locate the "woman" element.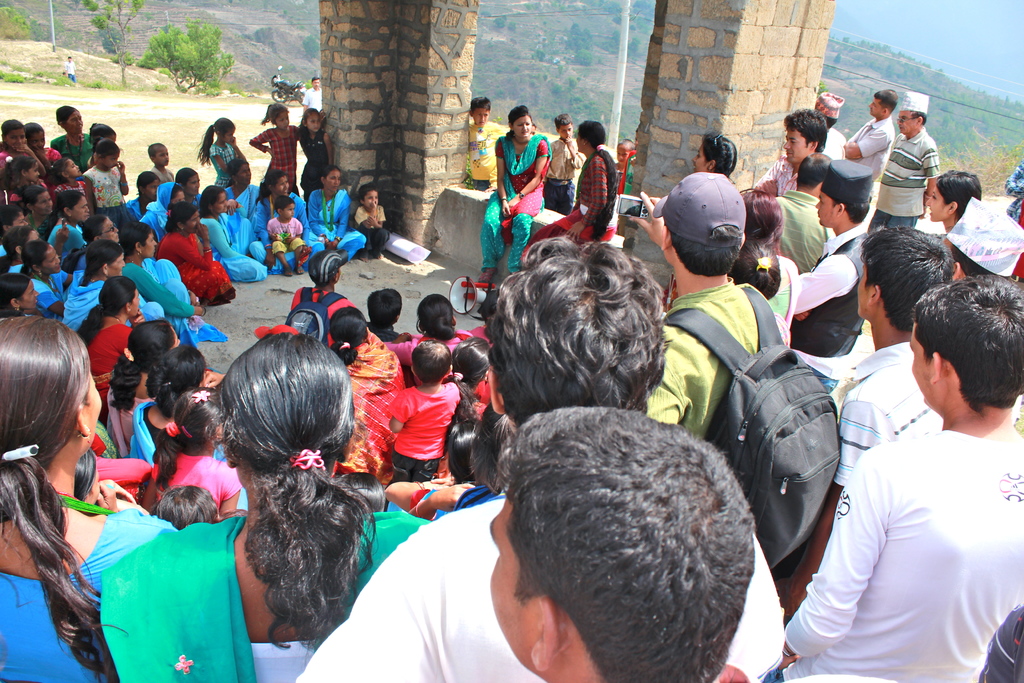
Element bbox: <region>659, 128, 743, 313</region>.
